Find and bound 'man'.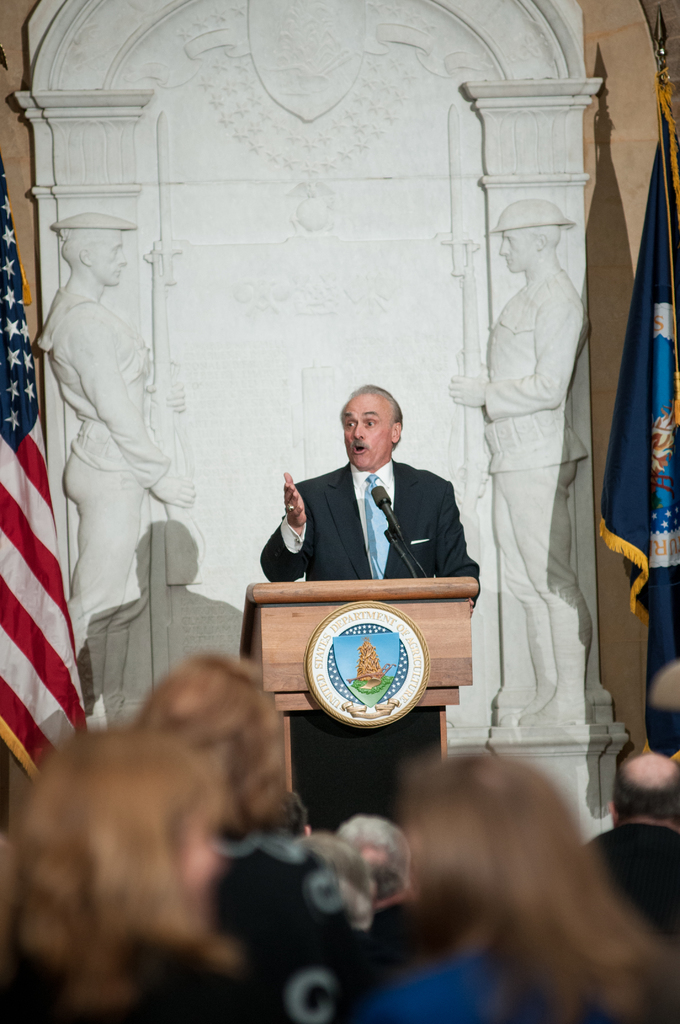
Bound: Rect(446, 205, 595, 728).
